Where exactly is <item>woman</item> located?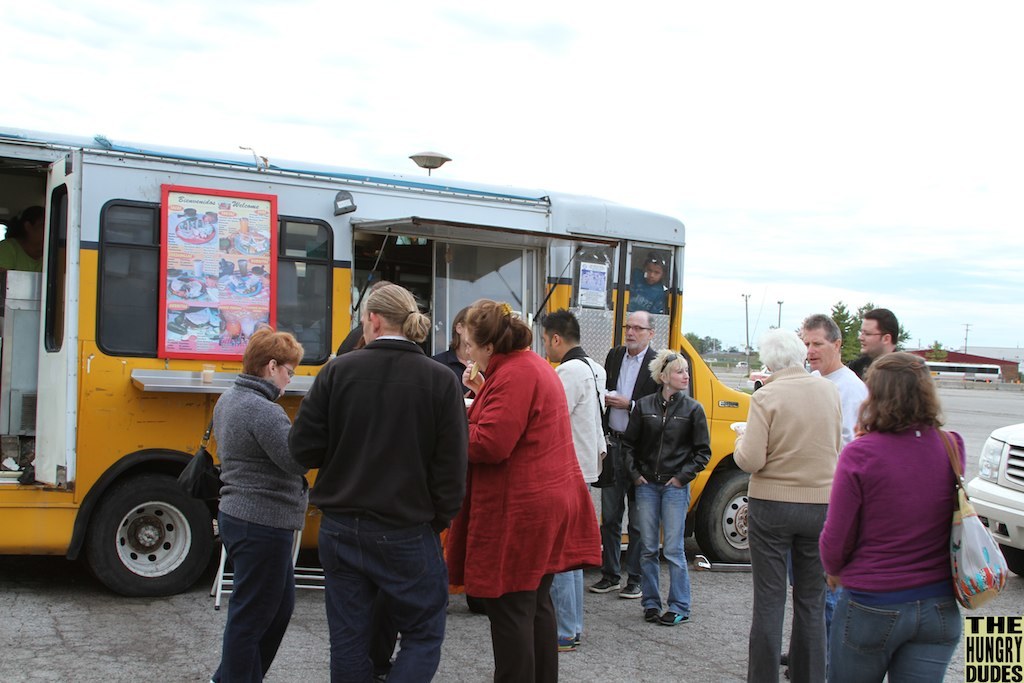
Its bounding box is 622,346,716,630.
